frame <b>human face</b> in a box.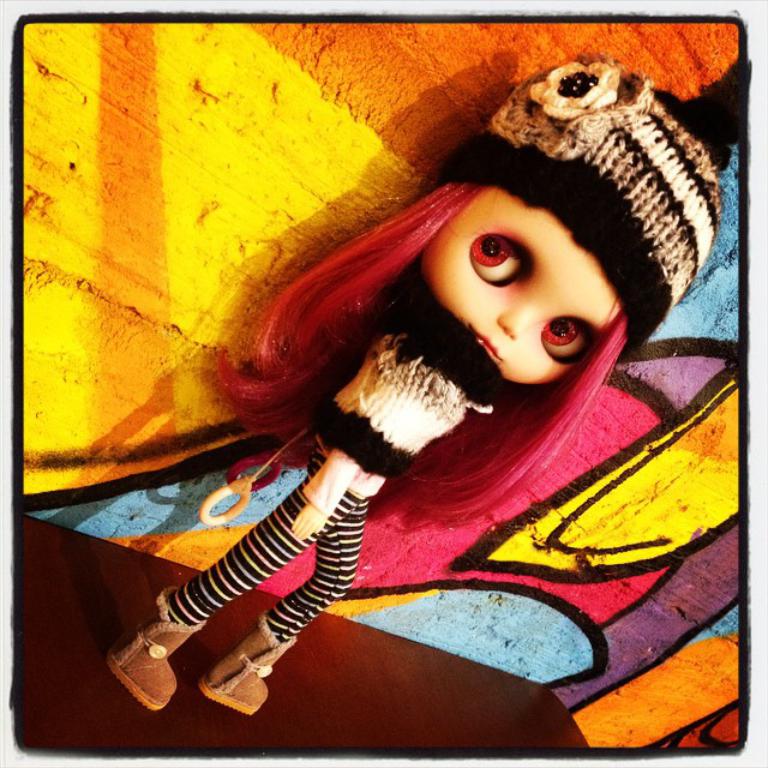
(x1=421, y1=187, x2=620, y2=388).
